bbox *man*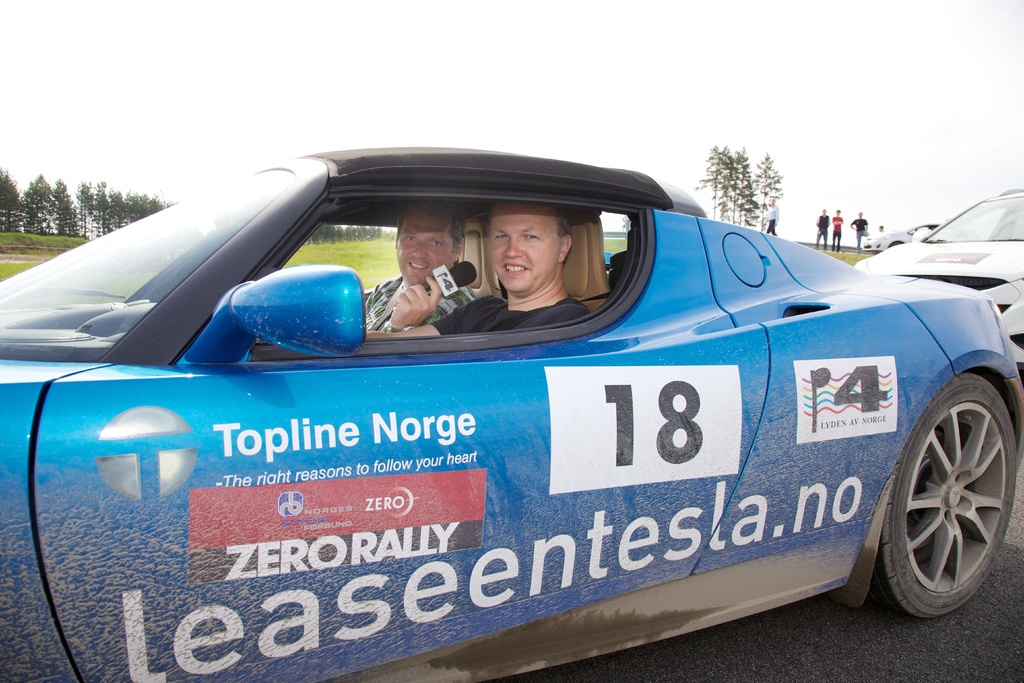
(411, 201, 586, 334)
